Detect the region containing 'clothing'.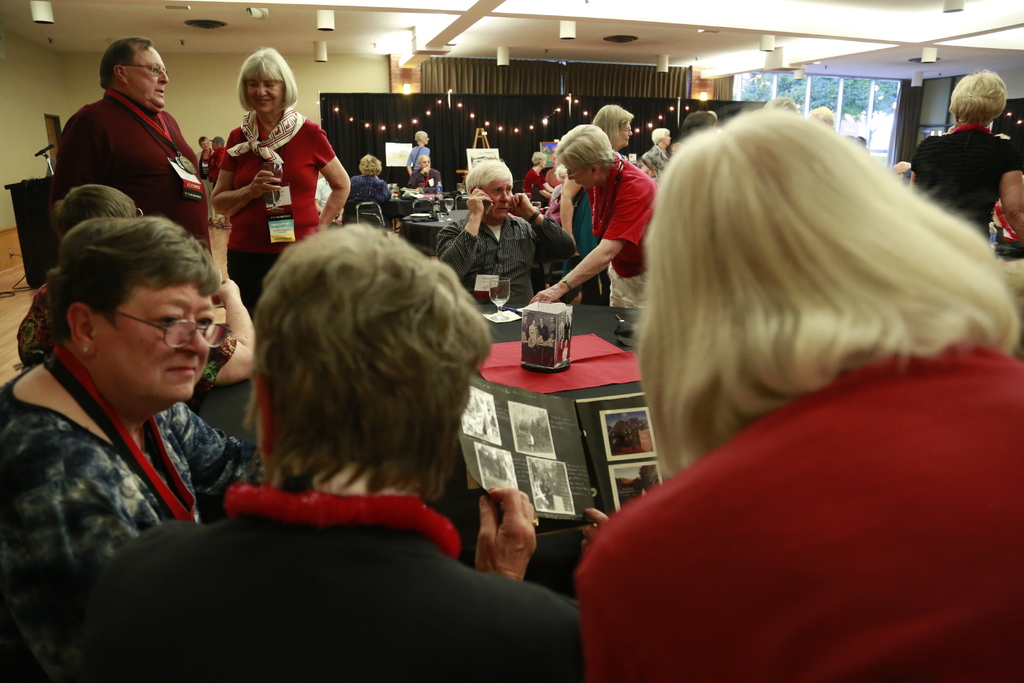
{"x1": 598, "y1": 342, "x2": 1006, "y2": 675}.
